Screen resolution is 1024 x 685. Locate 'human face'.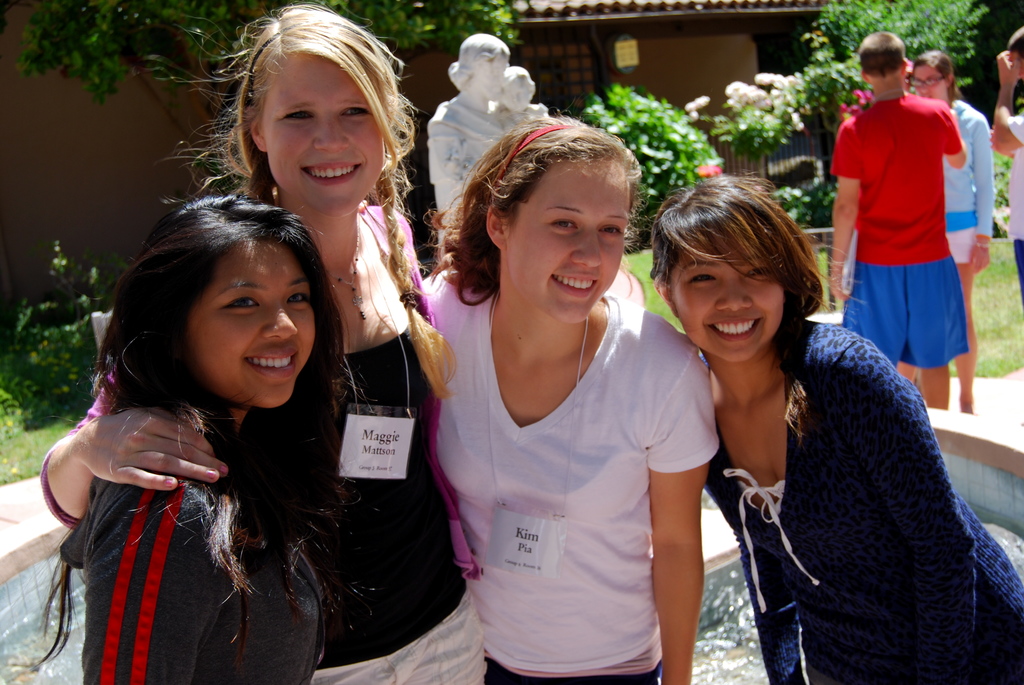
bbox=(508, 156, 633, 332).
